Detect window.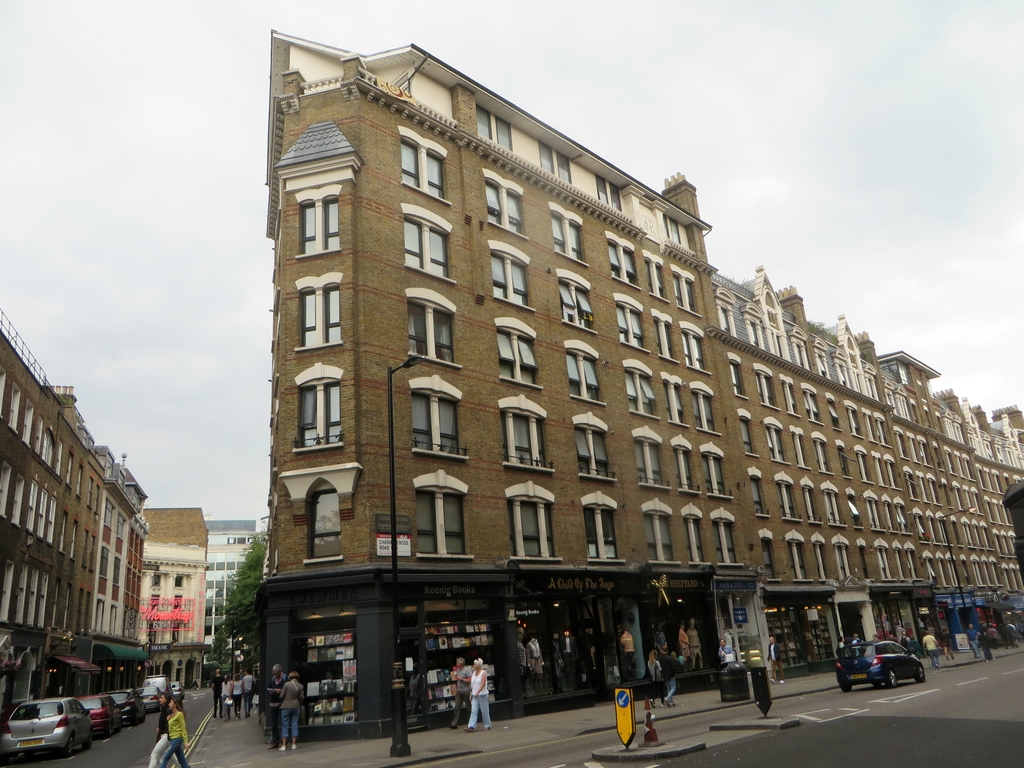
Detected at {"x1": 10, "y1": 471, "x2": 27, "y2": 522}.
